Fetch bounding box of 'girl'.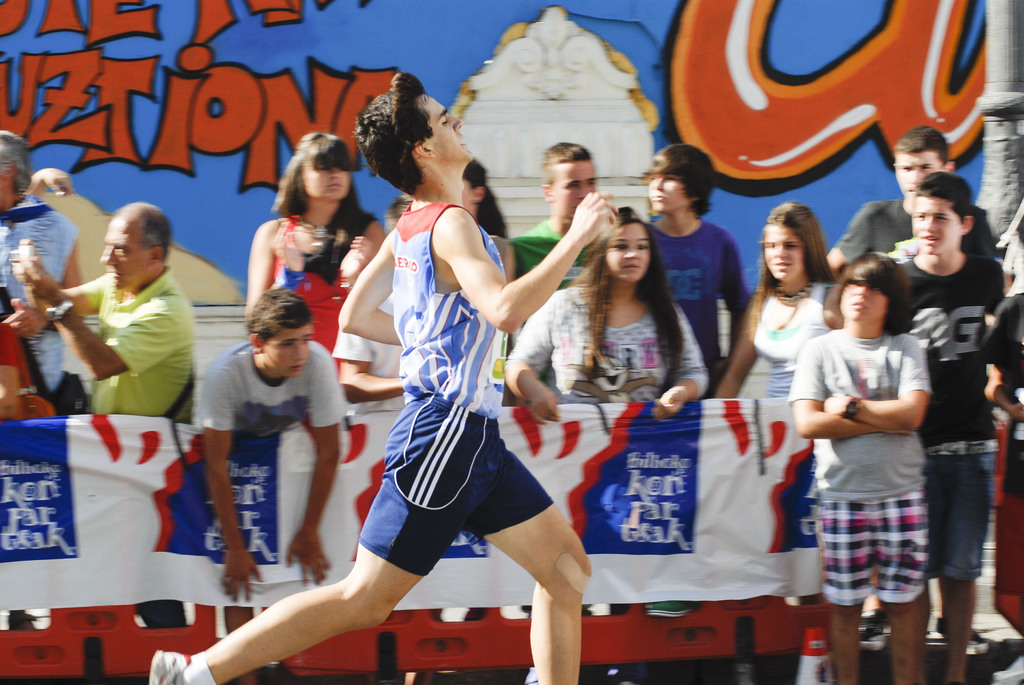
Bbox: [714,203,834,399].
